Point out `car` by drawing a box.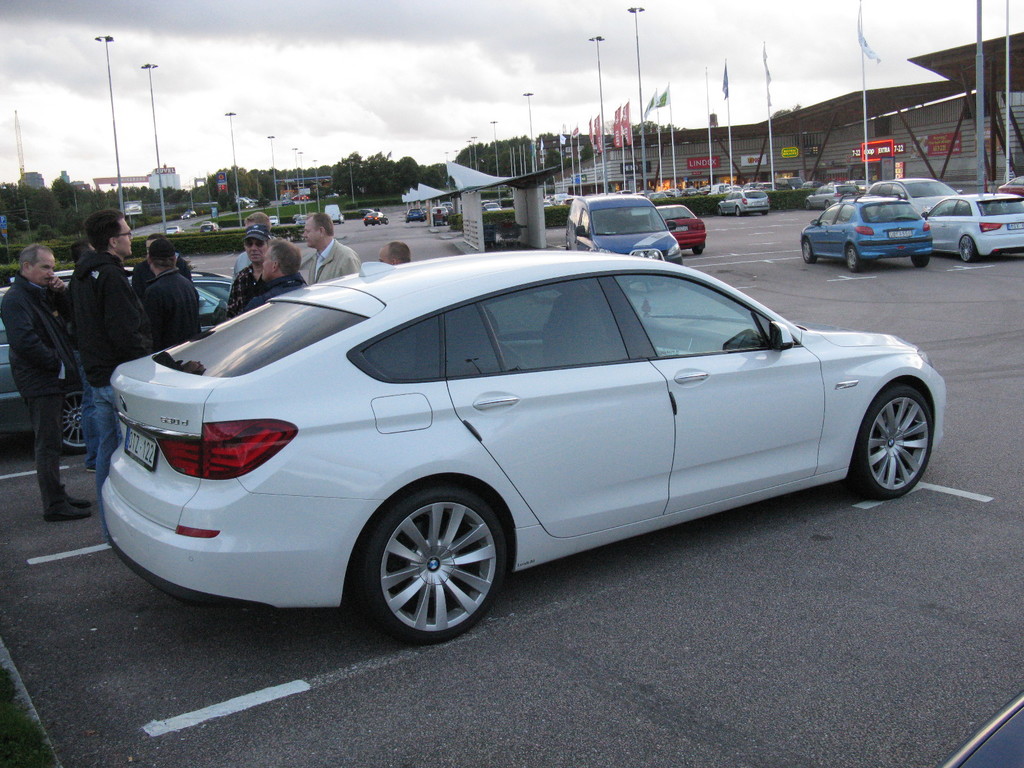
[x1=442, y1=200, x2=451, y2=211].
